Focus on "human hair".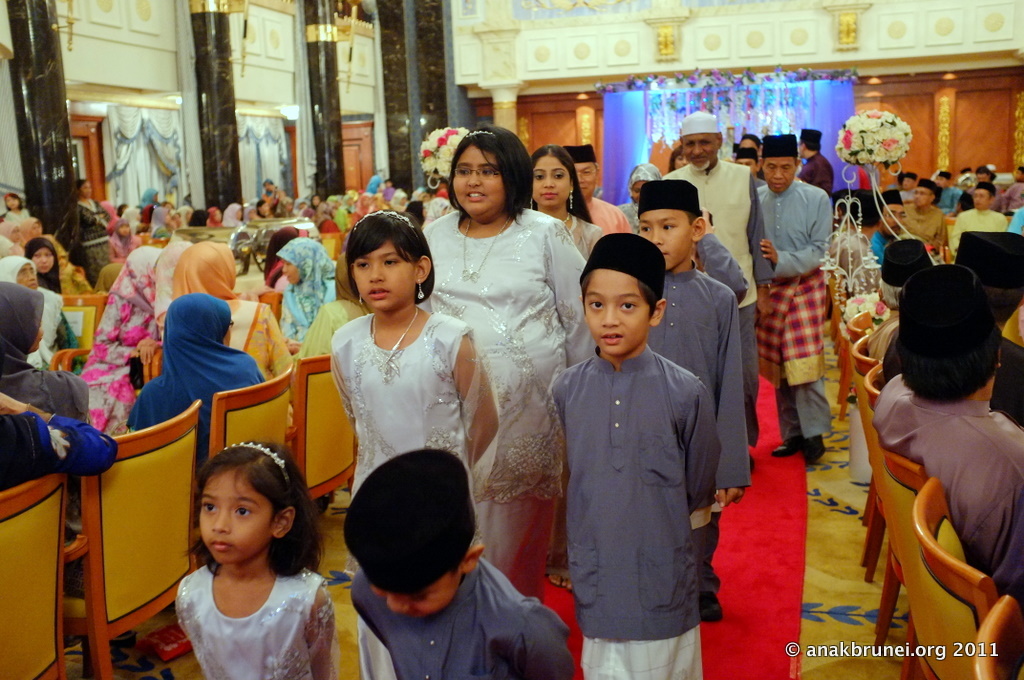
Focused at detection(427, 124, 532, 229).
